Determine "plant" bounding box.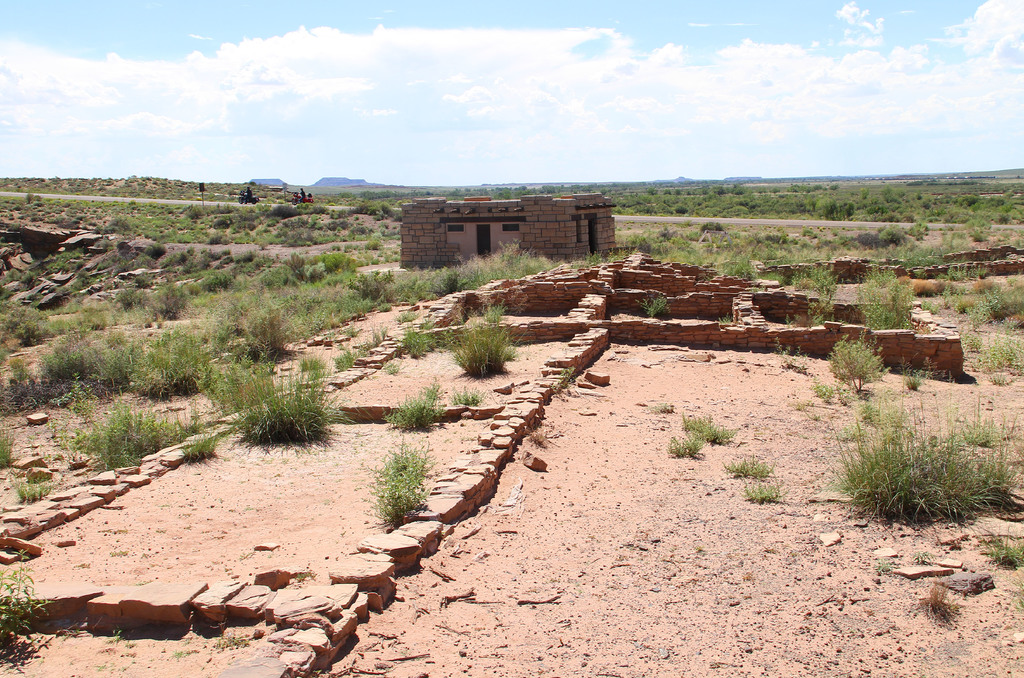
Determined: <region>635, 291, 665, 318</region>.
